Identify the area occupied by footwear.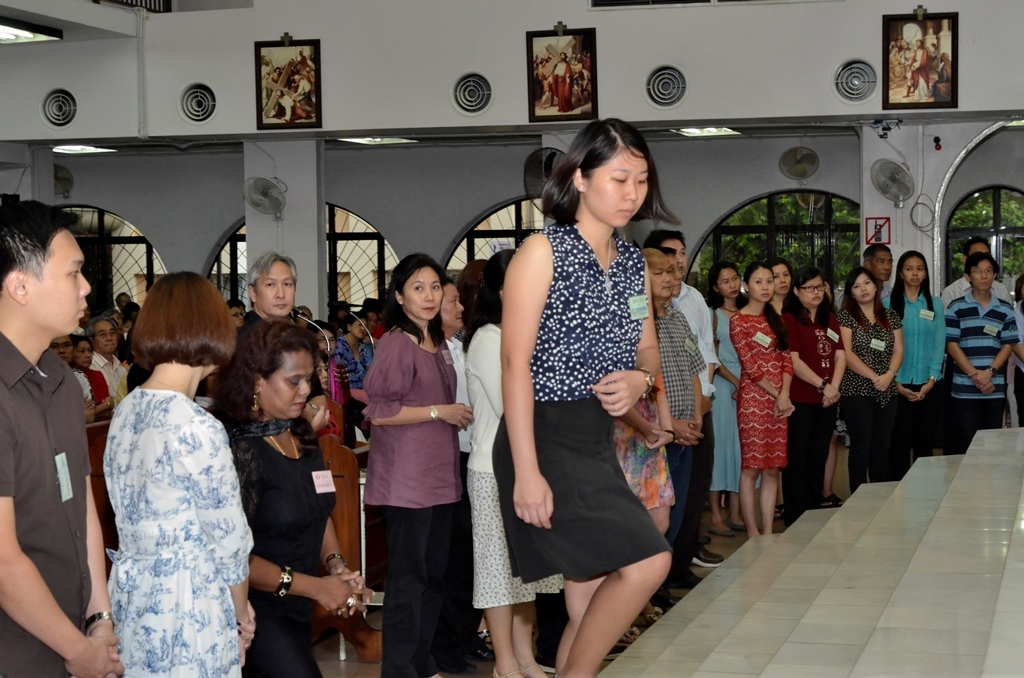
Area: 668,568,698,588.
